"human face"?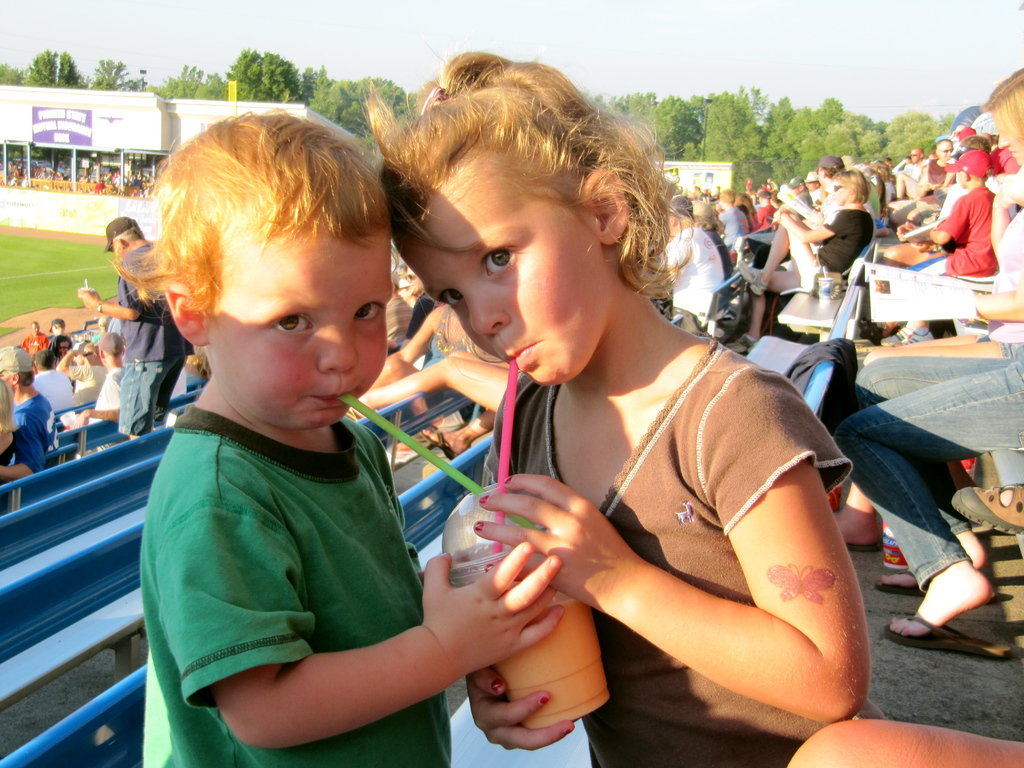
{"x1": 0, "y1": 372, "x2": 12, "y2": 385}
